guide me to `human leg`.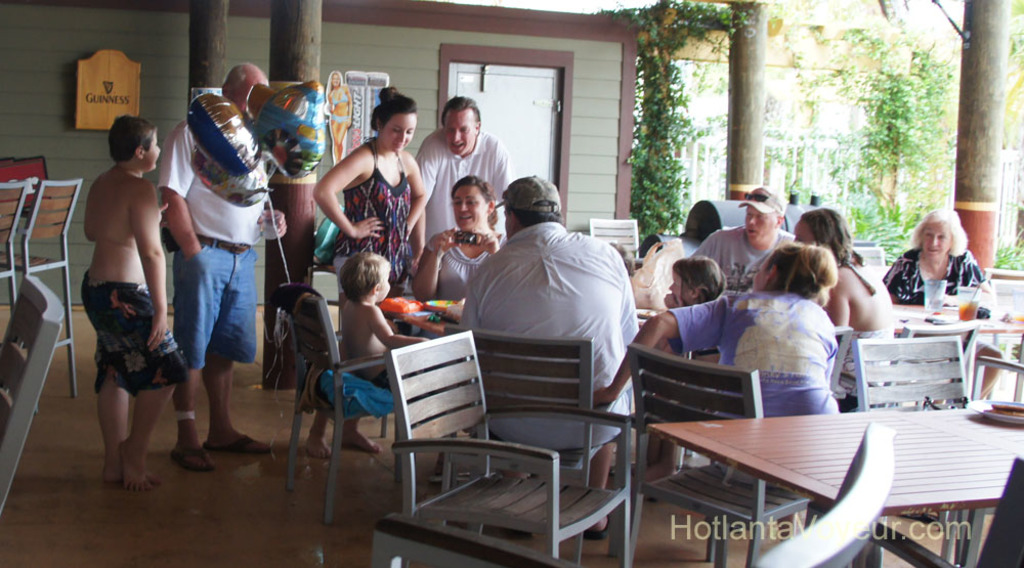
Guidance: 203, 349, 272, 449.
